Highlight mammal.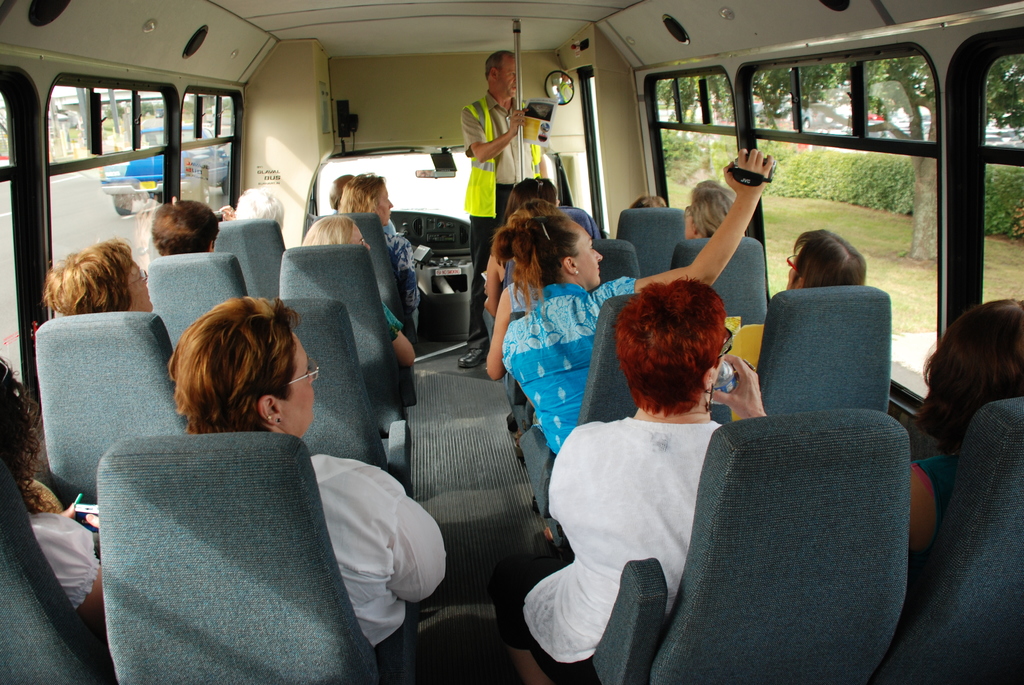
Highlighted region: [x1=456, y1=49, x2=547, y2=368].
